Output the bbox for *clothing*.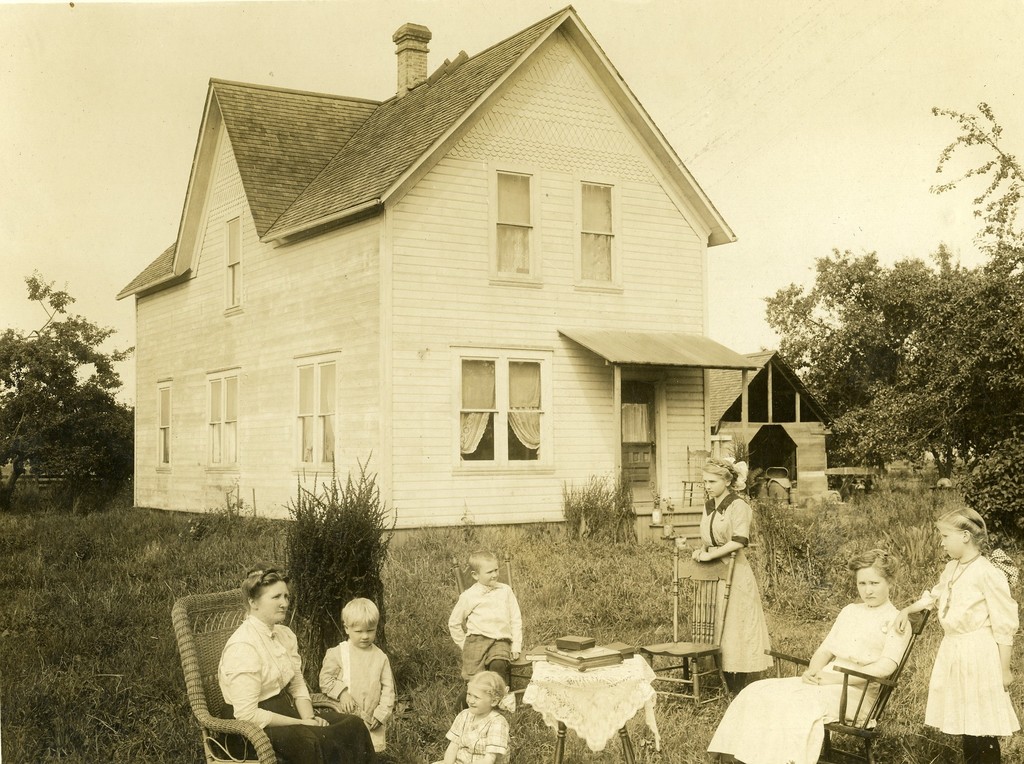
[left=442, top=573, right=521, bottom=683].
